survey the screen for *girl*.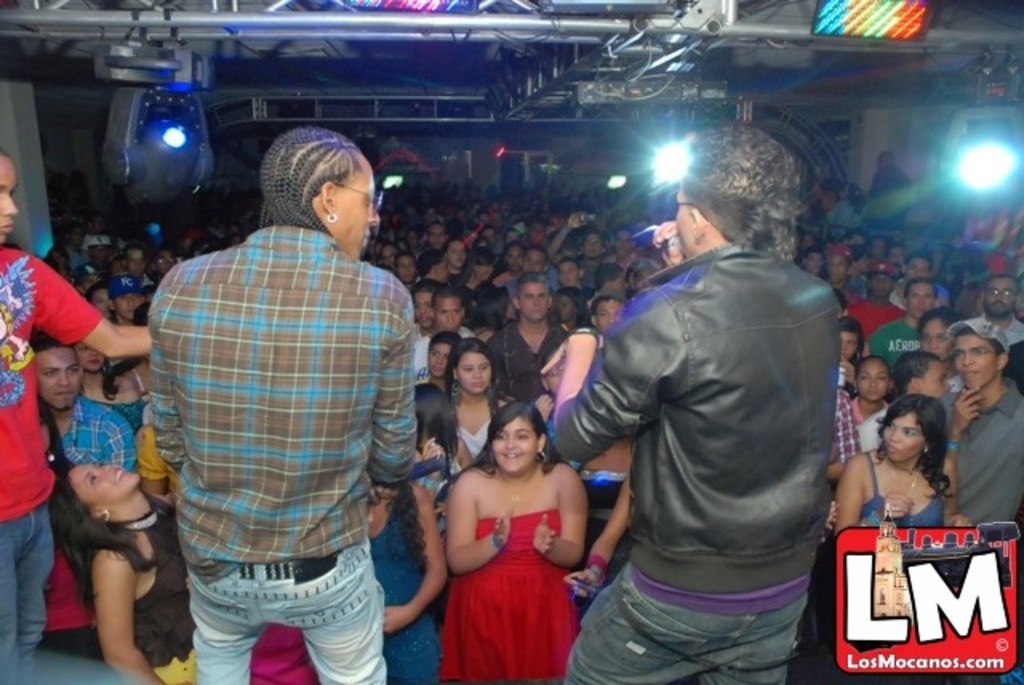
Survey found: {"x1": 843, "y1": 354, "x2": 898, "y2": 432}.
